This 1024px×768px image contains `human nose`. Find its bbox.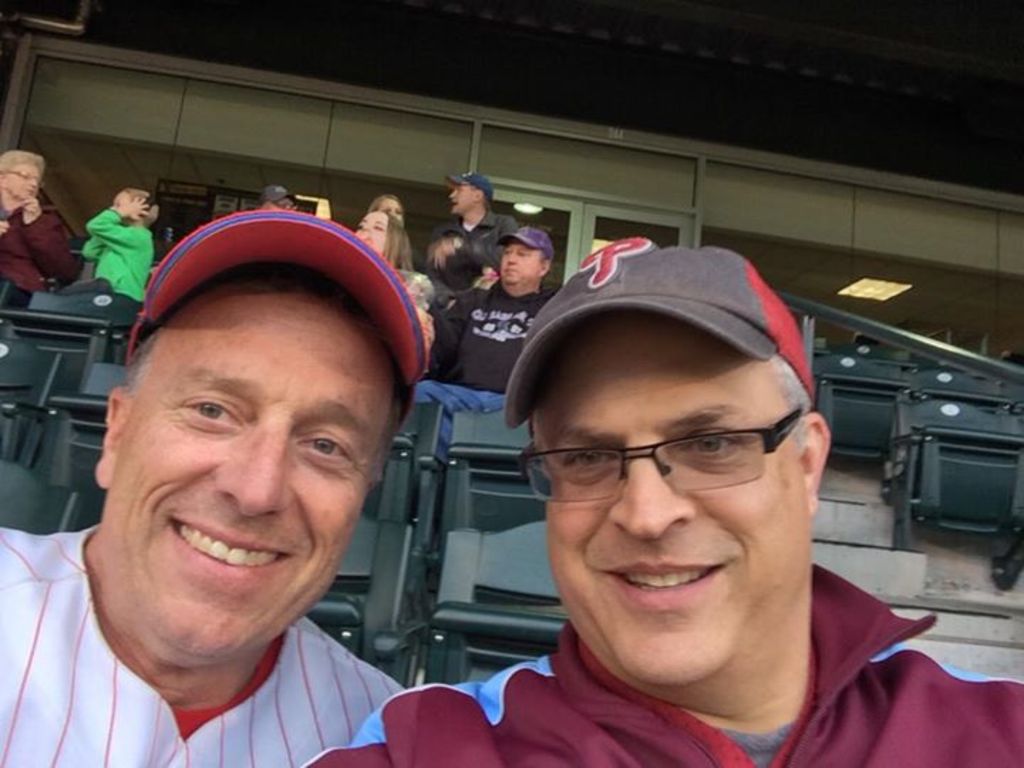
30:172:37:185.
